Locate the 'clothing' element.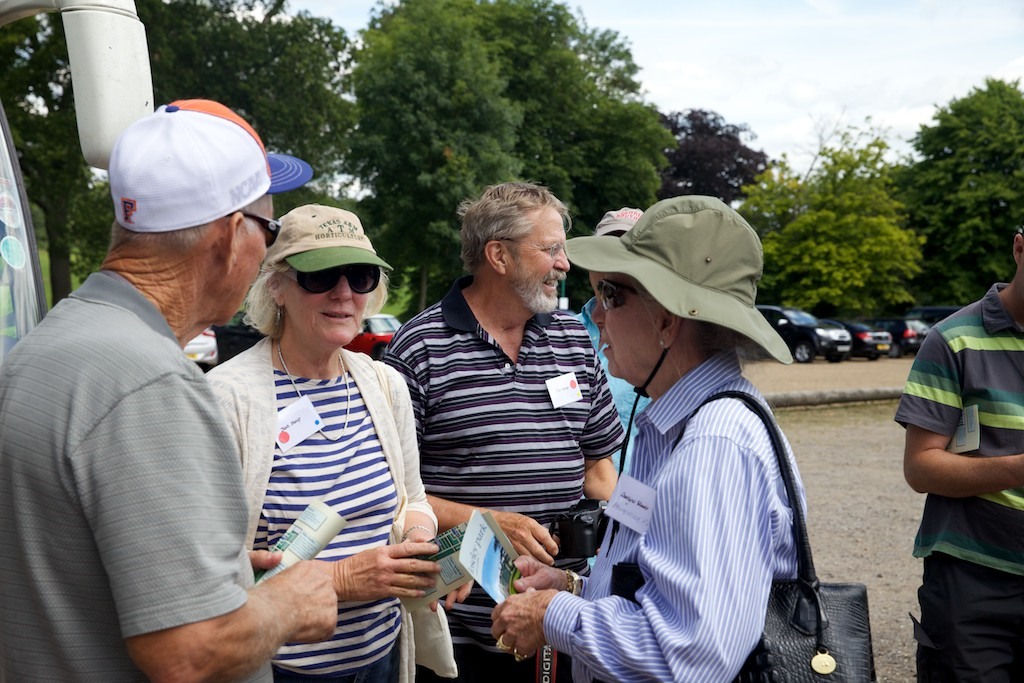
Element bbox: <bbox>888, 274, 1023, 682</bbox>.
